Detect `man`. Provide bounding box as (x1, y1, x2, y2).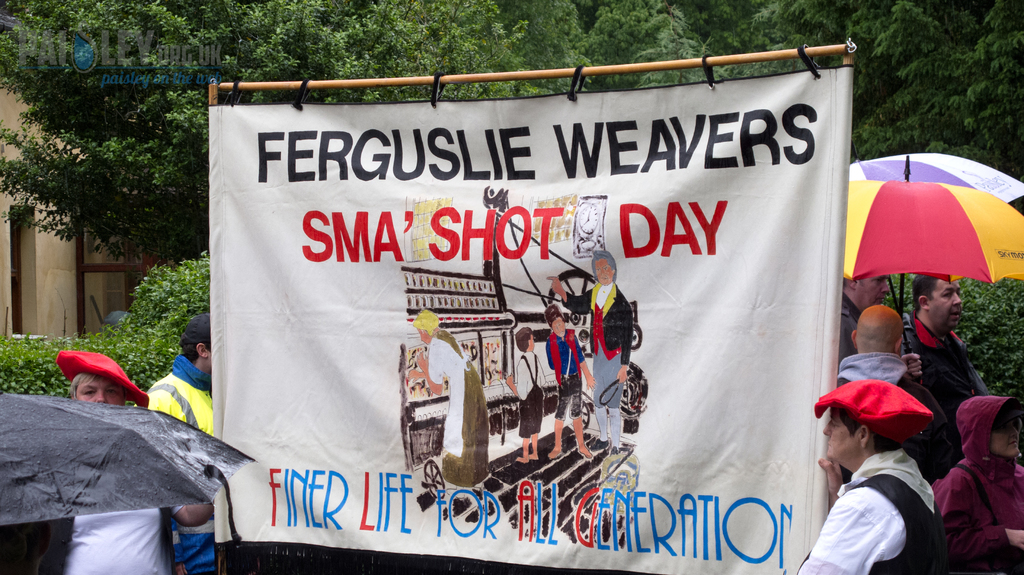
(837, 306, 943, 474).
